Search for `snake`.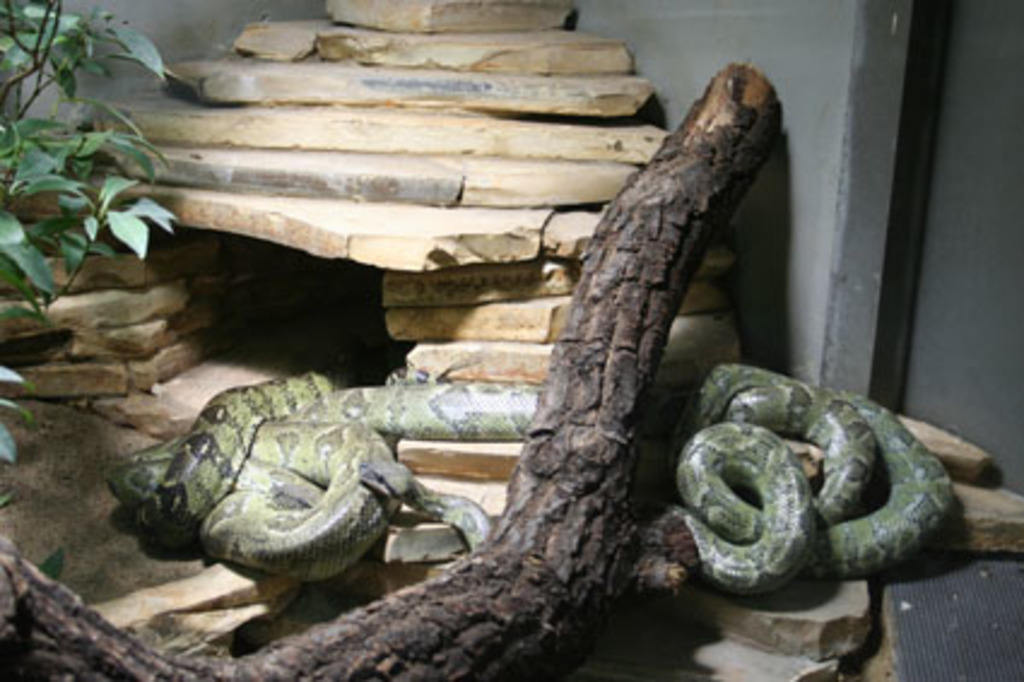
Found at [x1=108, y1=371, x2=935, y2=581].
